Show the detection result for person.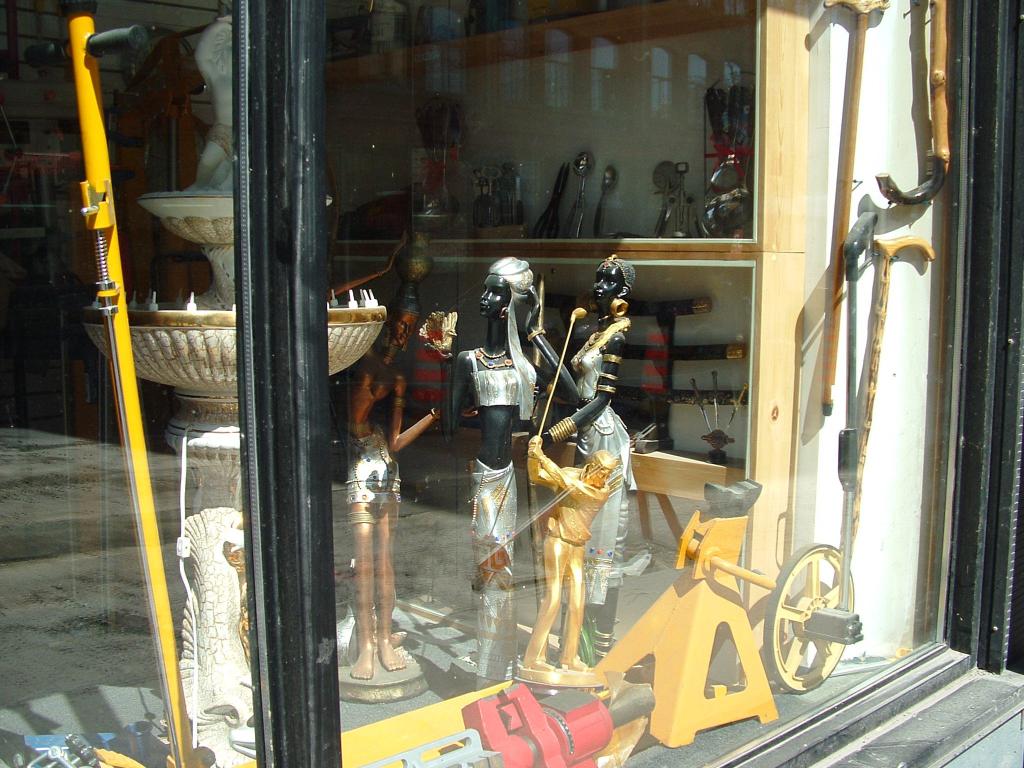
(left=532, top=255, right=641, bottom=657).
